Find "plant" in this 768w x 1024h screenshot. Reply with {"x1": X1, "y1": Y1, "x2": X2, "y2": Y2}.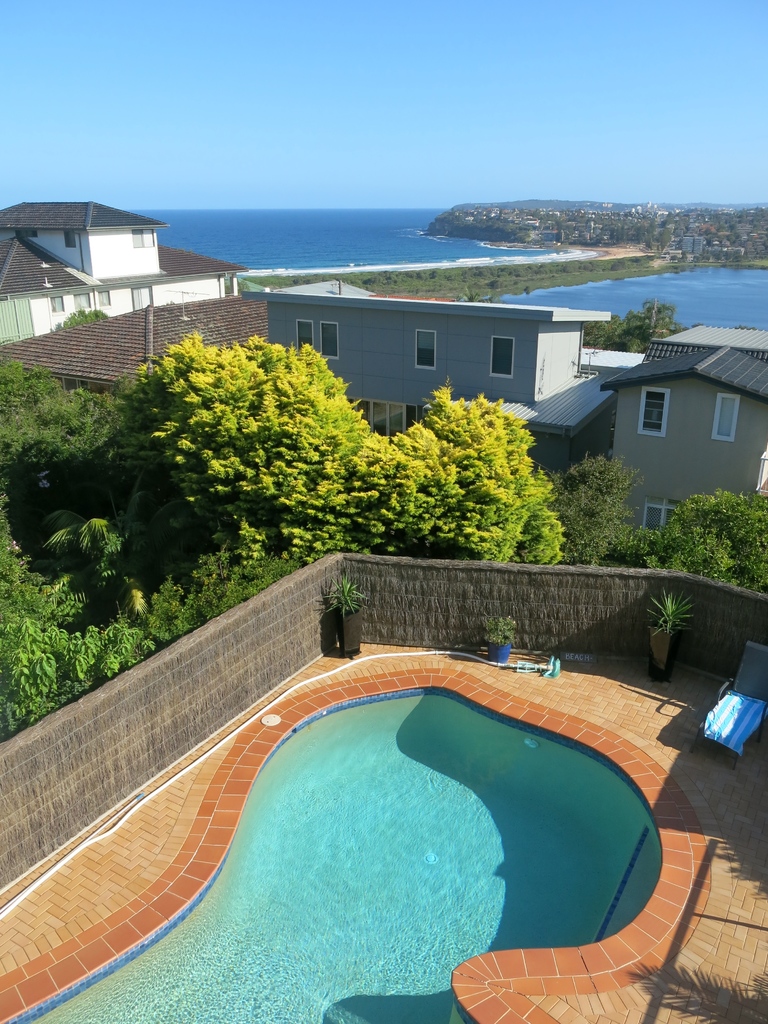
{"x1": 639, "y1": 583, "x2": 694, "y2": 683}.
